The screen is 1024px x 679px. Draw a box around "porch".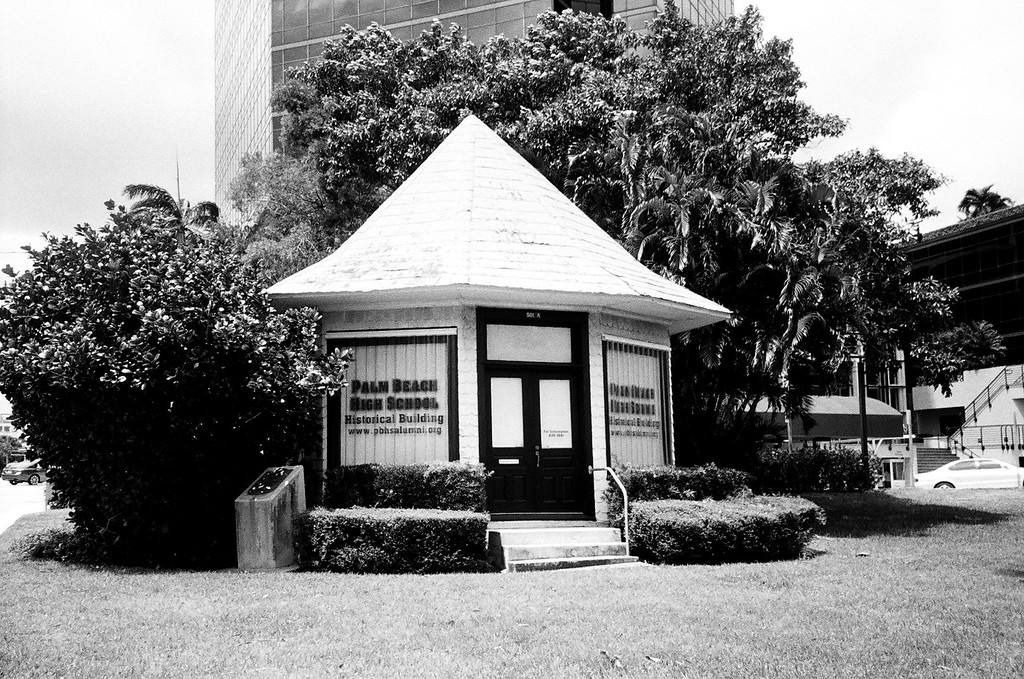
[2,410,1023,678].
